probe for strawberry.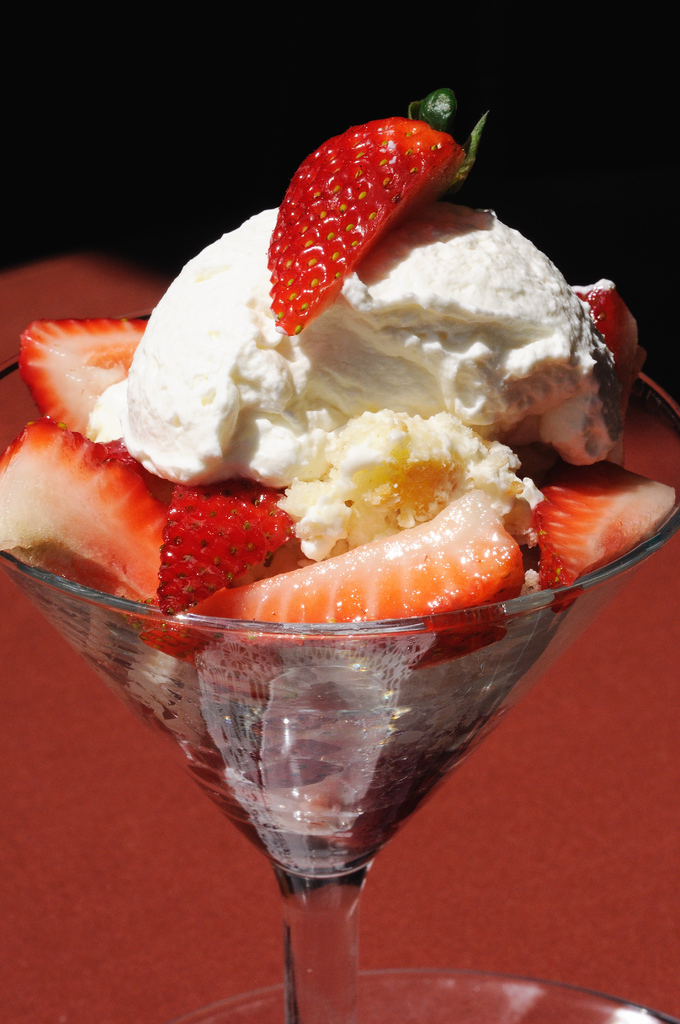
Probe result: l=22, t=318, r=147, b=438.
